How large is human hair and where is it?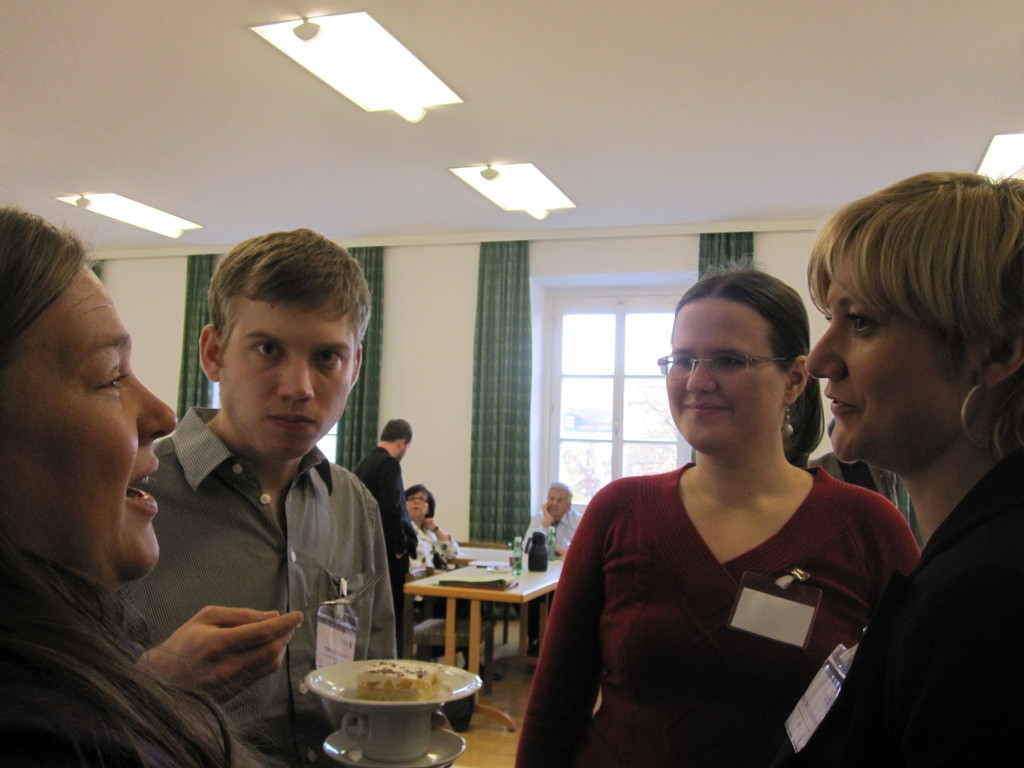
Bounding box: pyautogui.locateOnScreen(808, 167, 1023, 460).
